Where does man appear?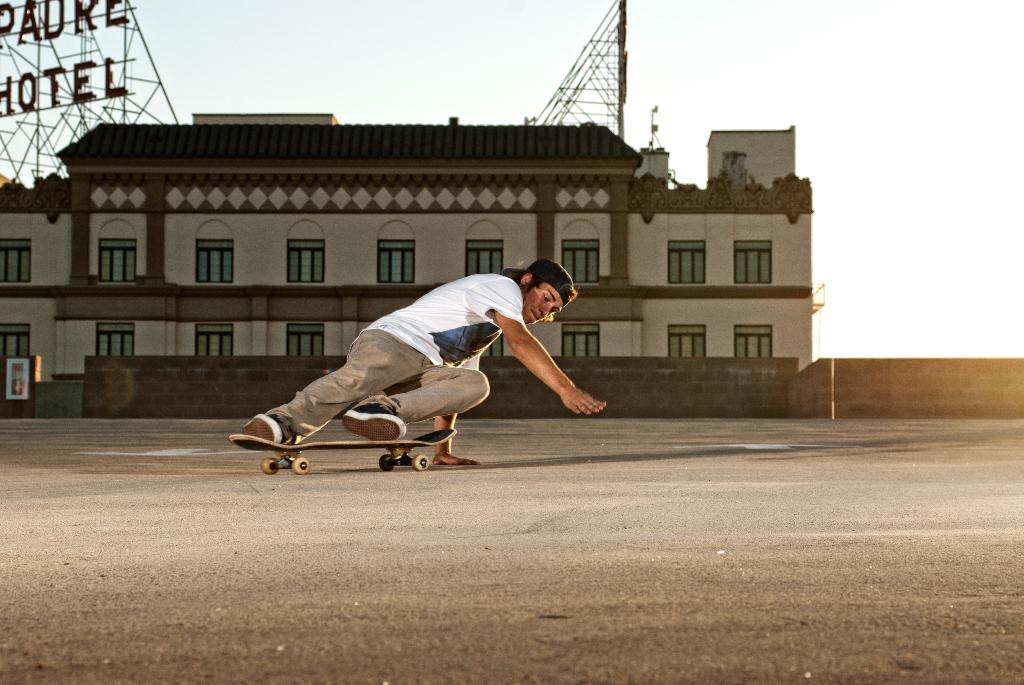
Appears at BBox(240, 253, 613, 466).
